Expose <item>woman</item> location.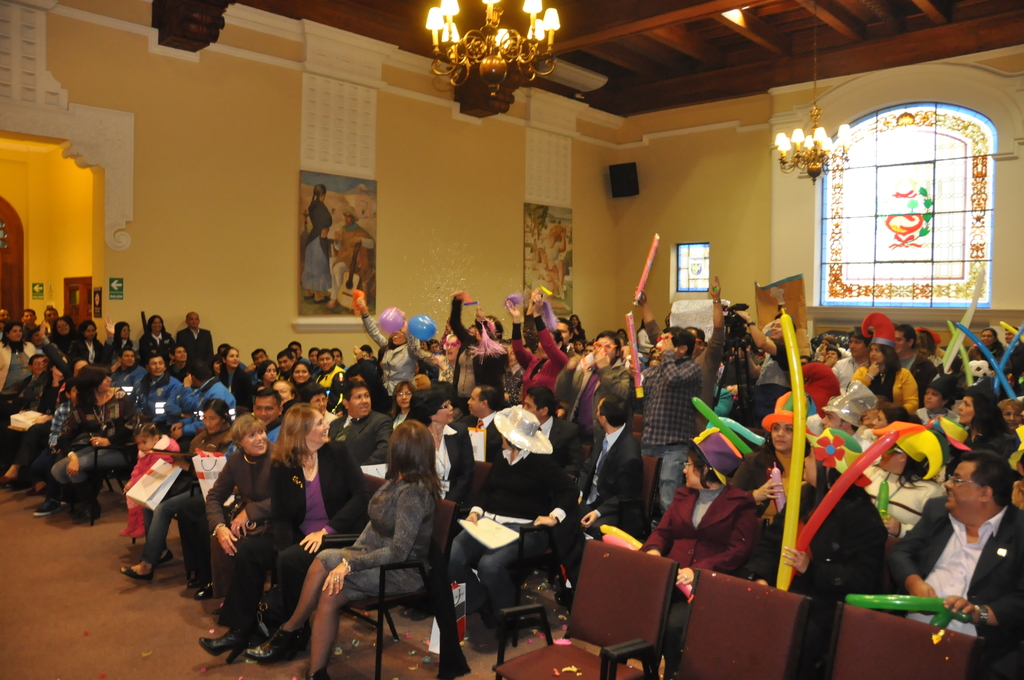
Exposed at bbox=(500, 289, 570, 408).
